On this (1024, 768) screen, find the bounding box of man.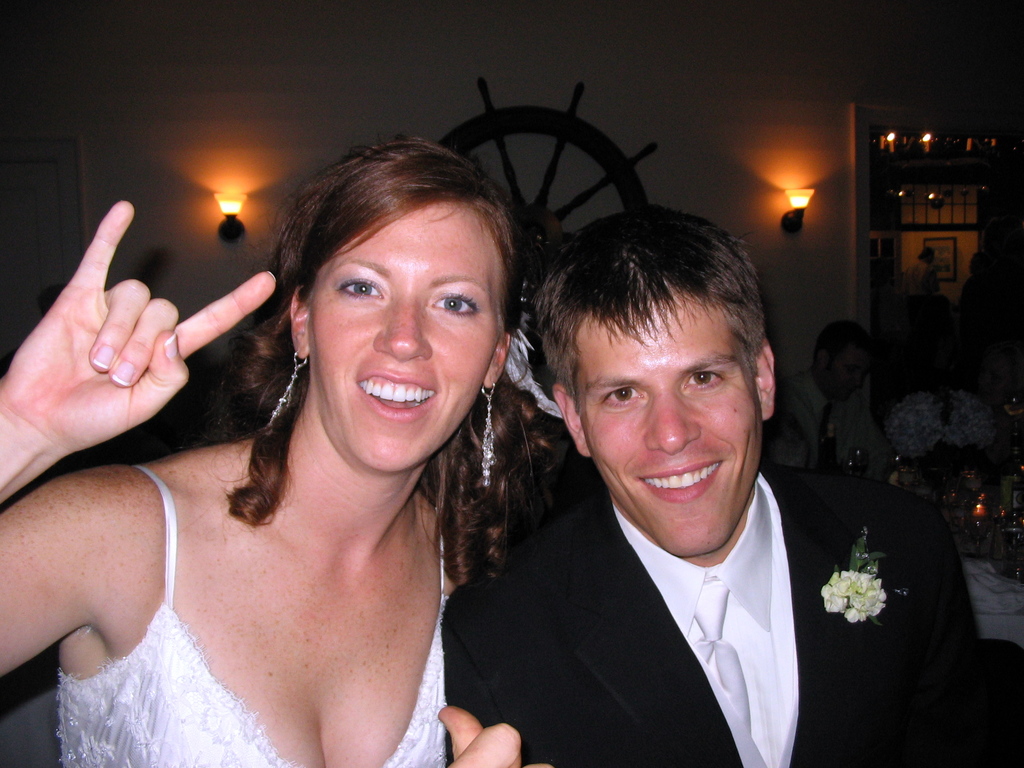
Bounding box: pyautogui.locateOnScreen(438, 191, 984, 767).
